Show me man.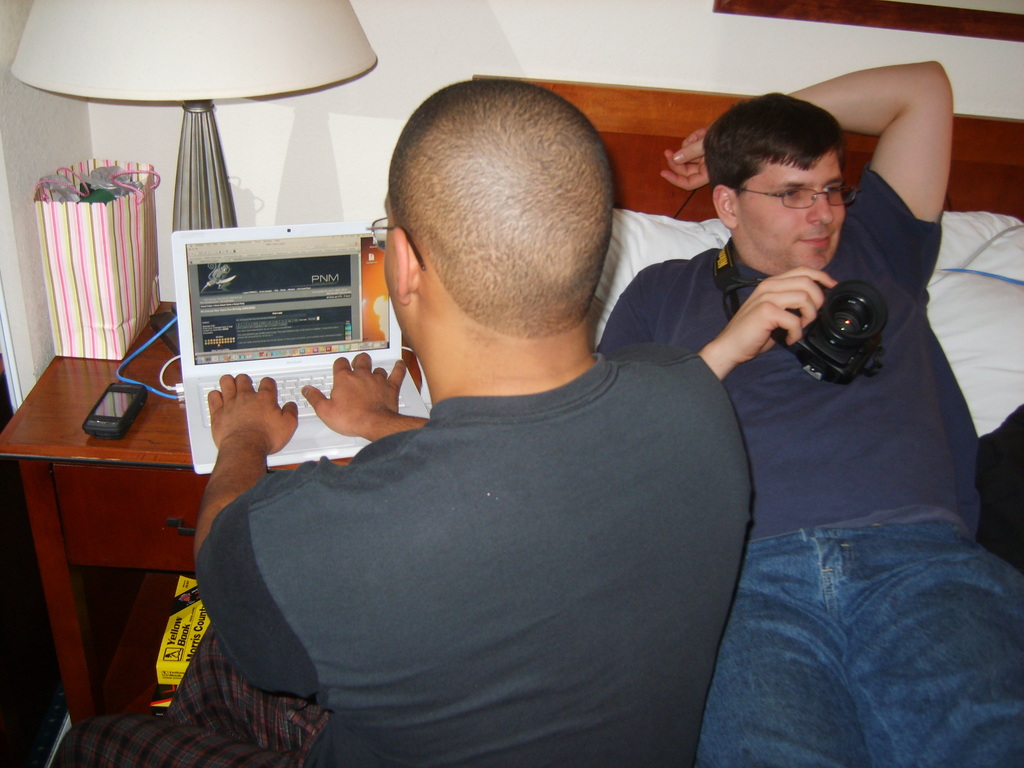
man is here: l=194, t=72, r=759, b=767.
